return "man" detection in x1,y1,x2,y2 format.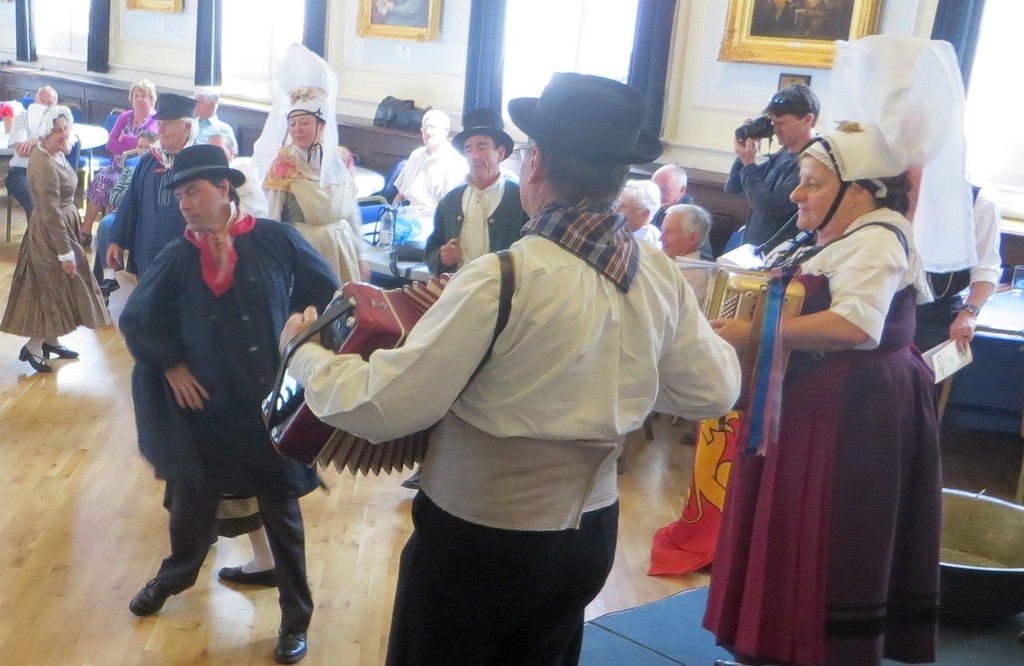
276,66,742,665.
